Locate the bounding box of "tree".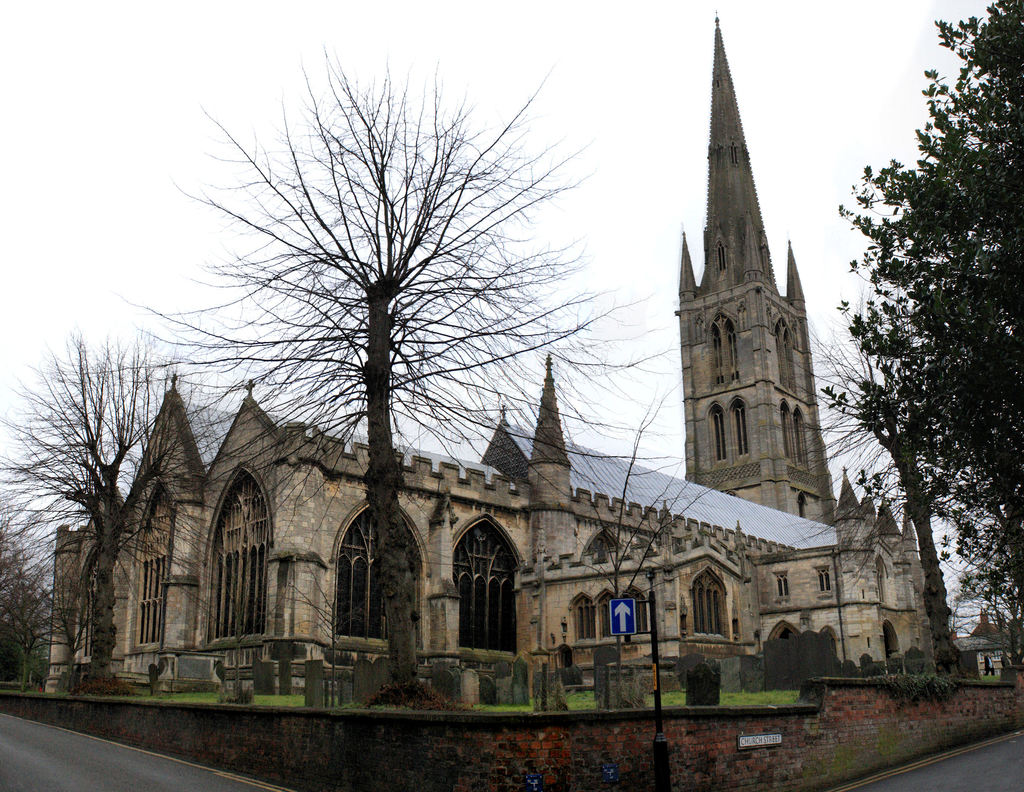
Bounding box: box=[0, 483, 87, 699].
